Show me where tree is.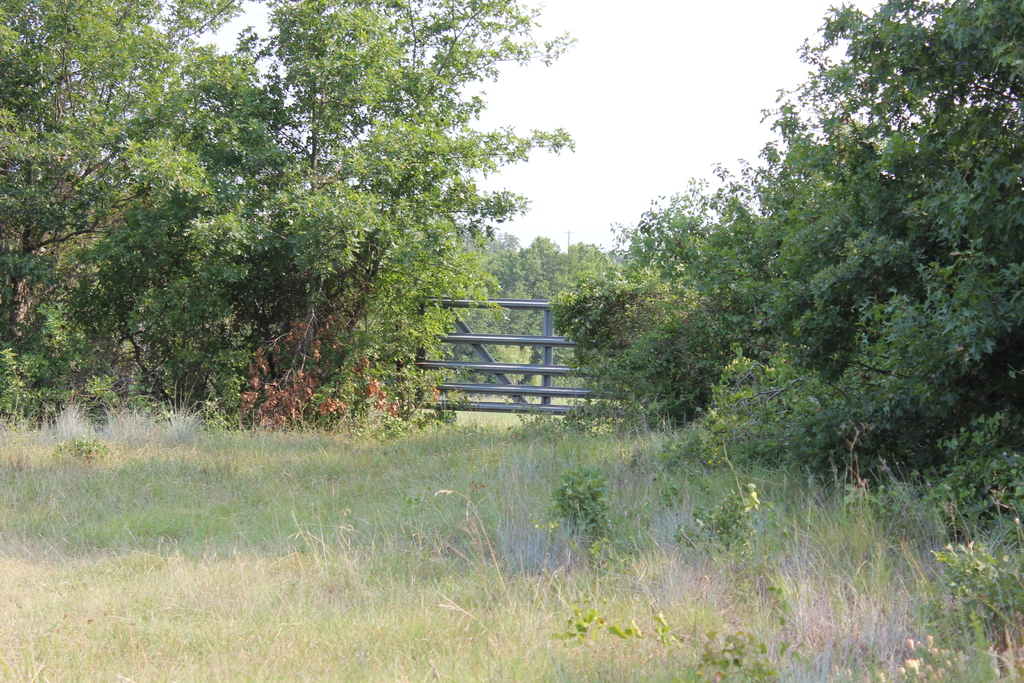
tree is at 552,174,724,435.
